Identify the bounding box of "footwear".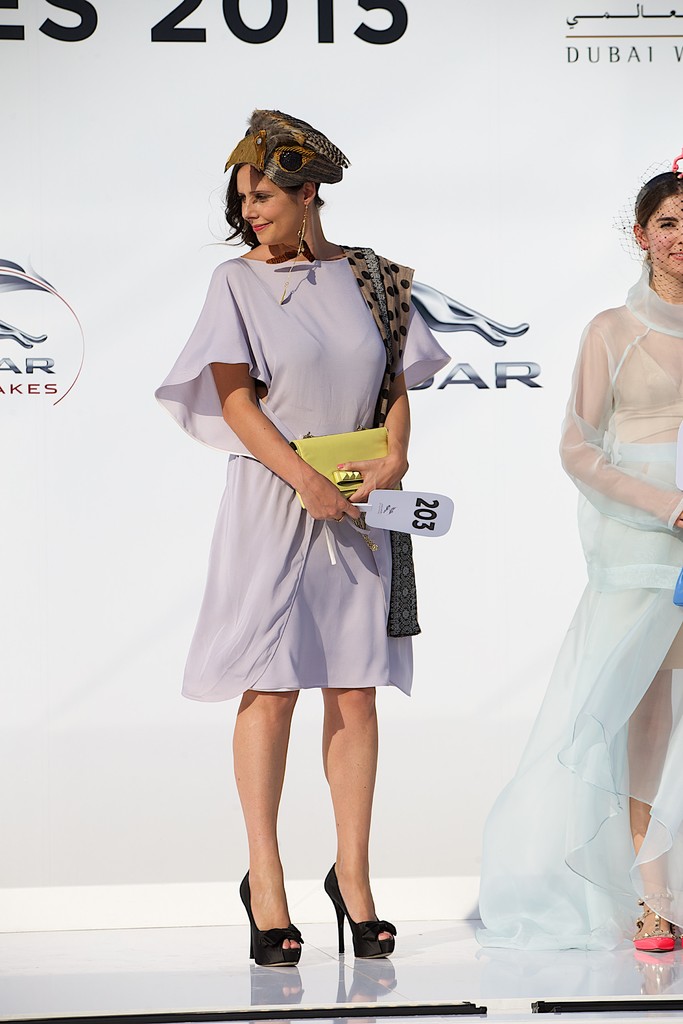
321:856:398:953.
